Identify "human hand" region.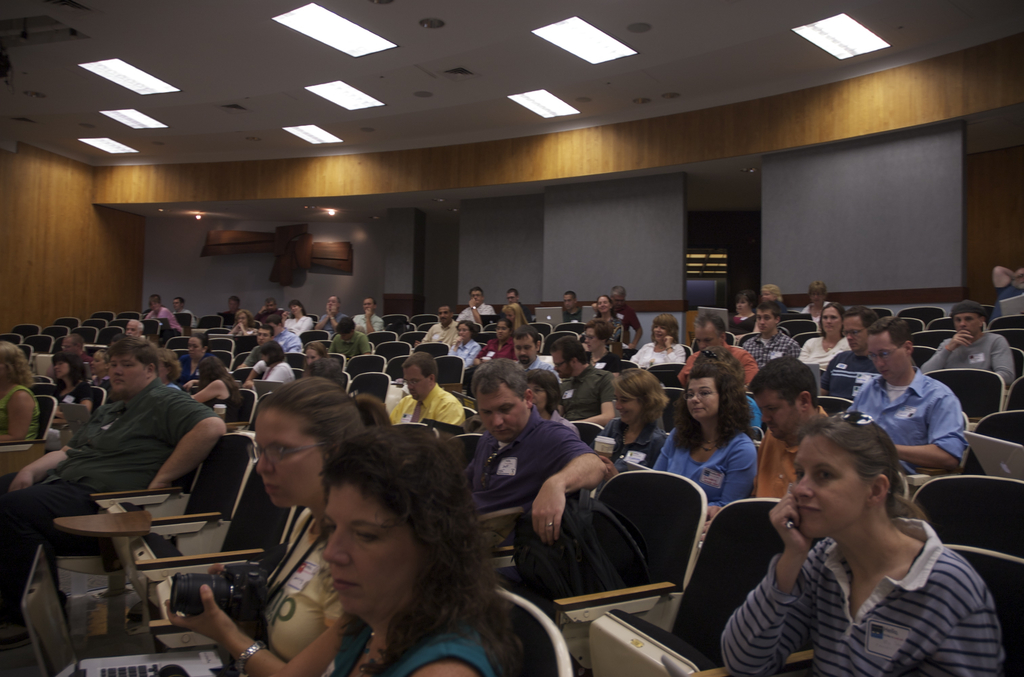
Region: (x1=362, y1=306, x2=372, y2=318).
